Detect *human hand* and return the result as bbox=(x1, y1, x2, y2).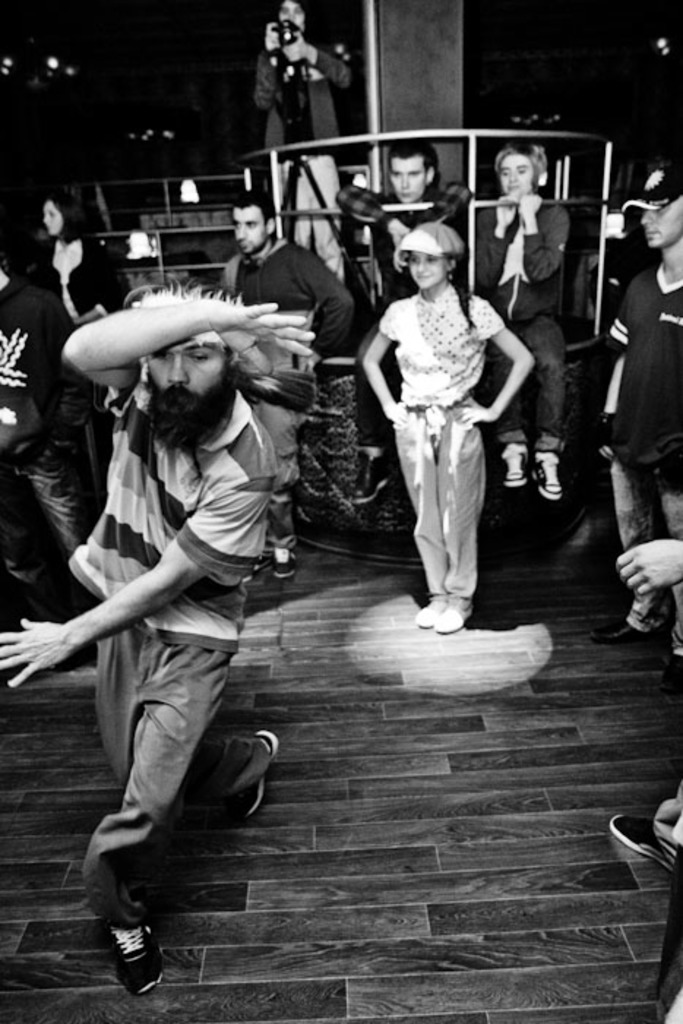
bbox=(7, 563, 151, 698).
